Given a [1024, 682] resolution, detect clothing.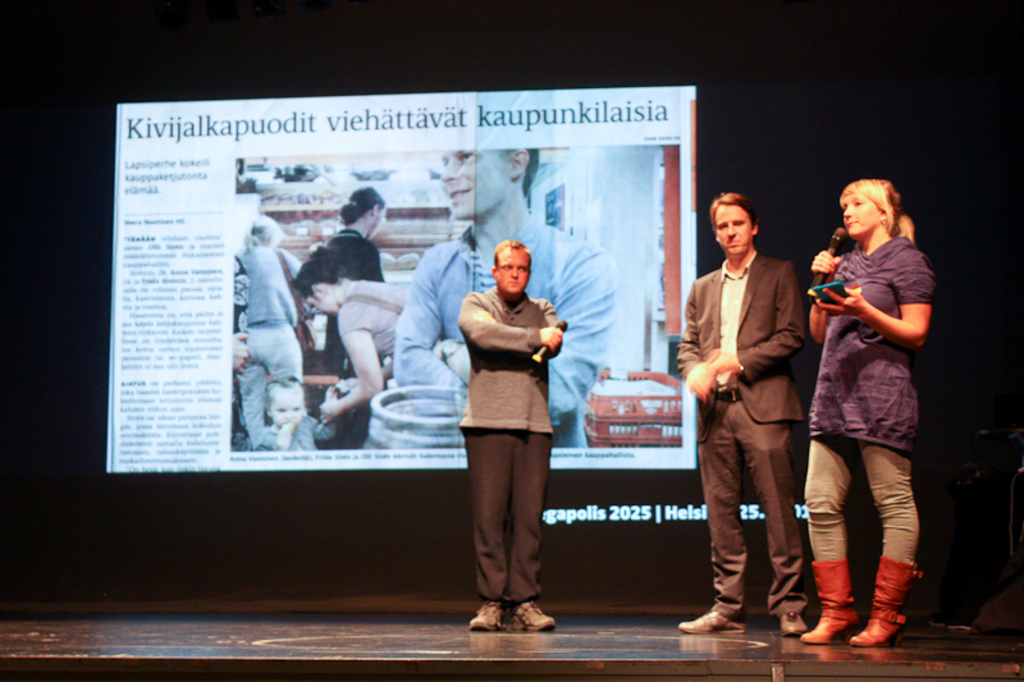
left=680, top=253, right=810, bottom=623.
